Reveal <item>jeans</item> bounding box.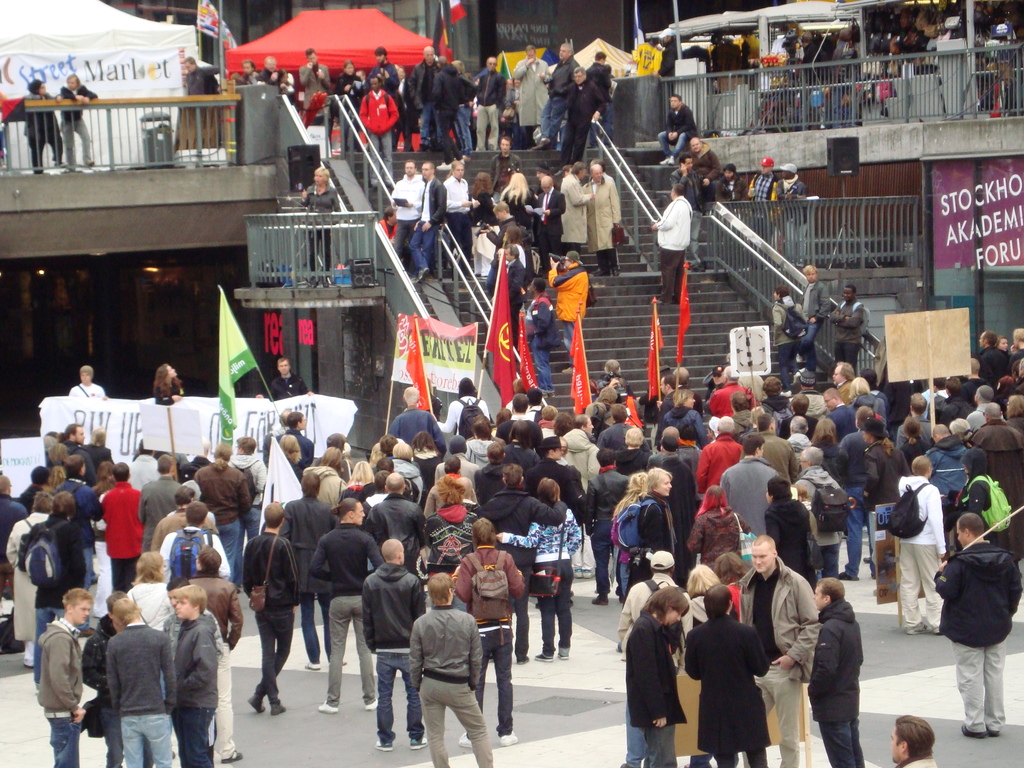
Revealed: rect(816, 542, 839, 582).
